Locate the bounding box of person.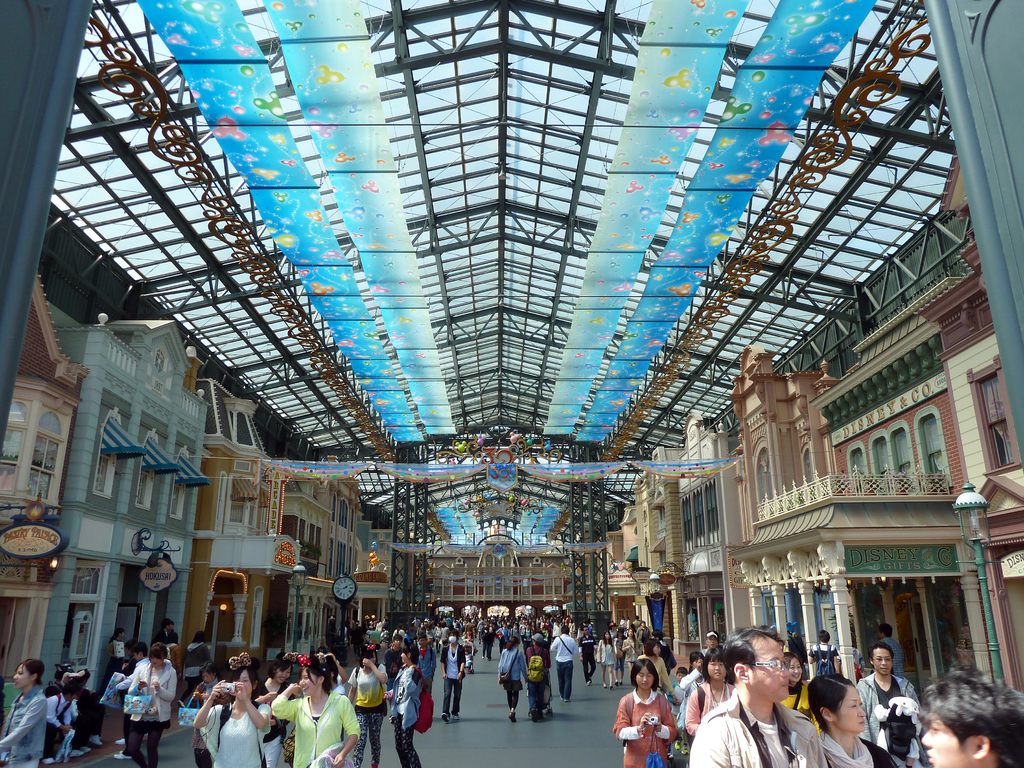
Bounding box: left=577, top=623, right=598, bottom=683.
